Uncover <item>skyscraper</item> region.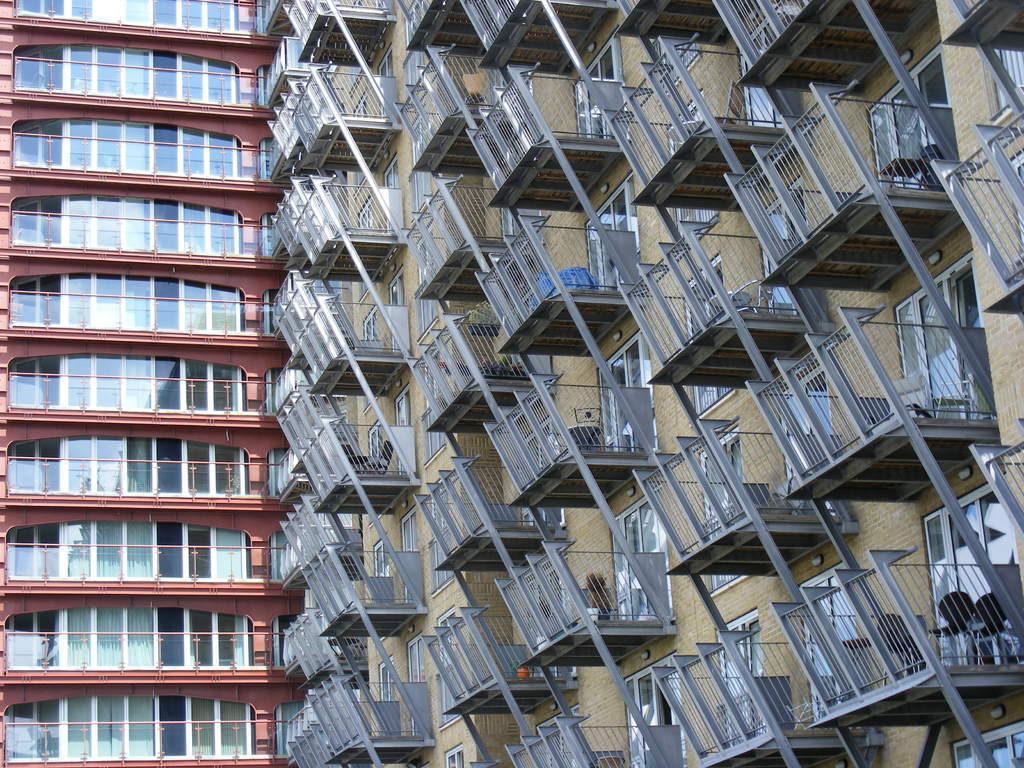
Uncovered: [0, 0, 275, 767].
